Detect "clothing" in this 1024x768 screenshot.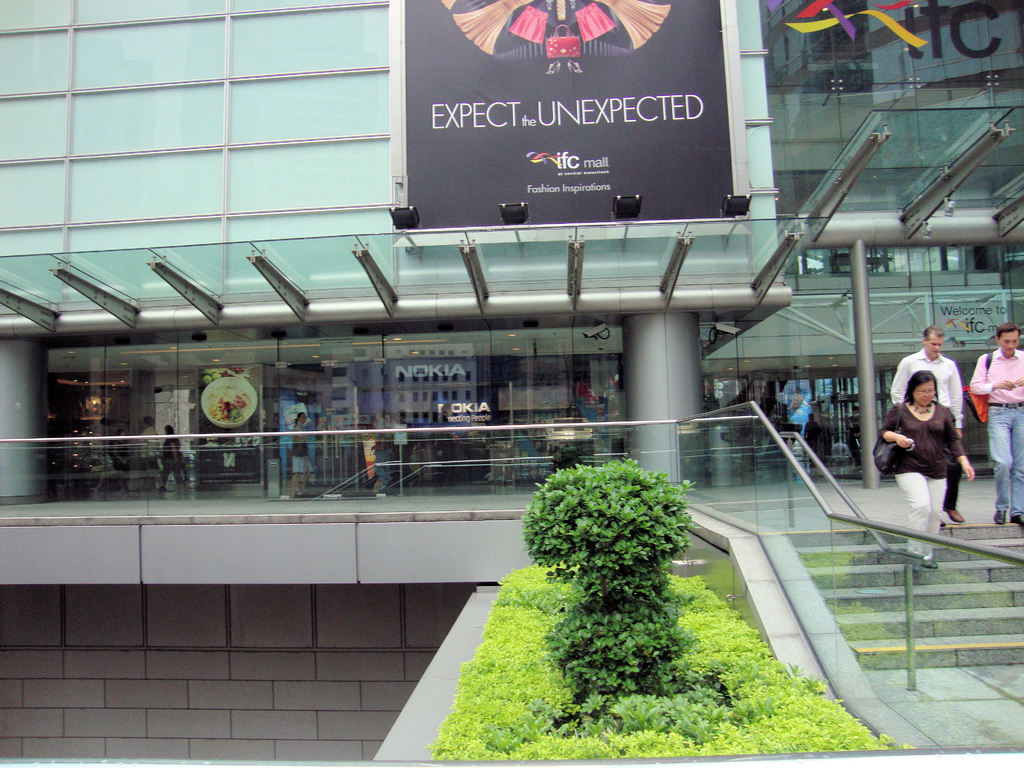
Detection: {"left": 160, "top": 440, "right": 192, "bottom": 491}.
